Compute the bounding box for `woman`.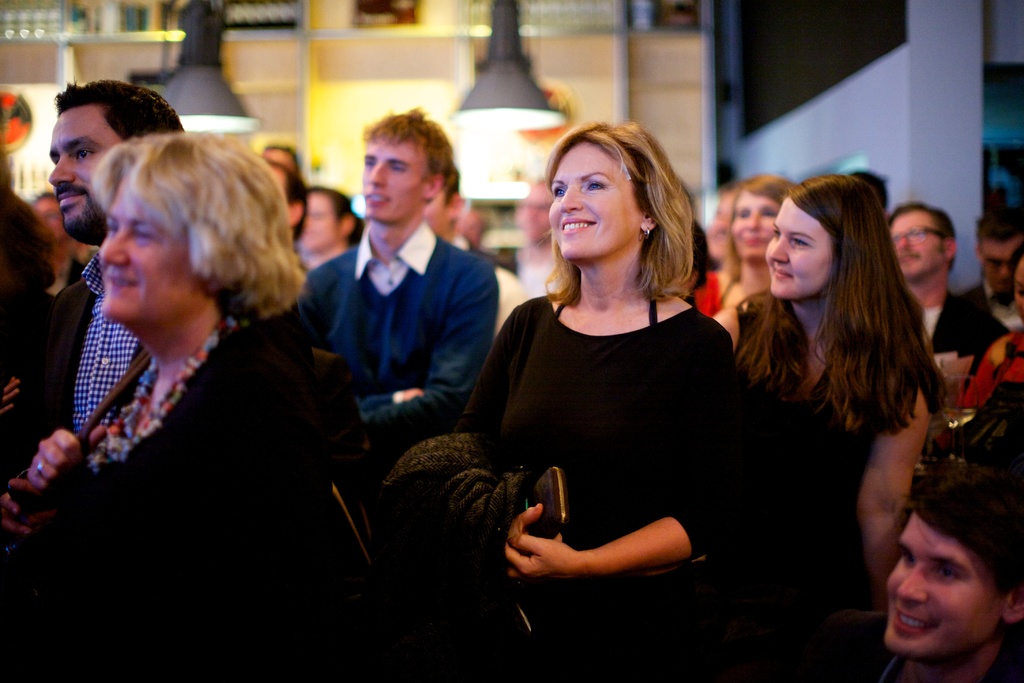
box=[28, 191, 90, 304].
